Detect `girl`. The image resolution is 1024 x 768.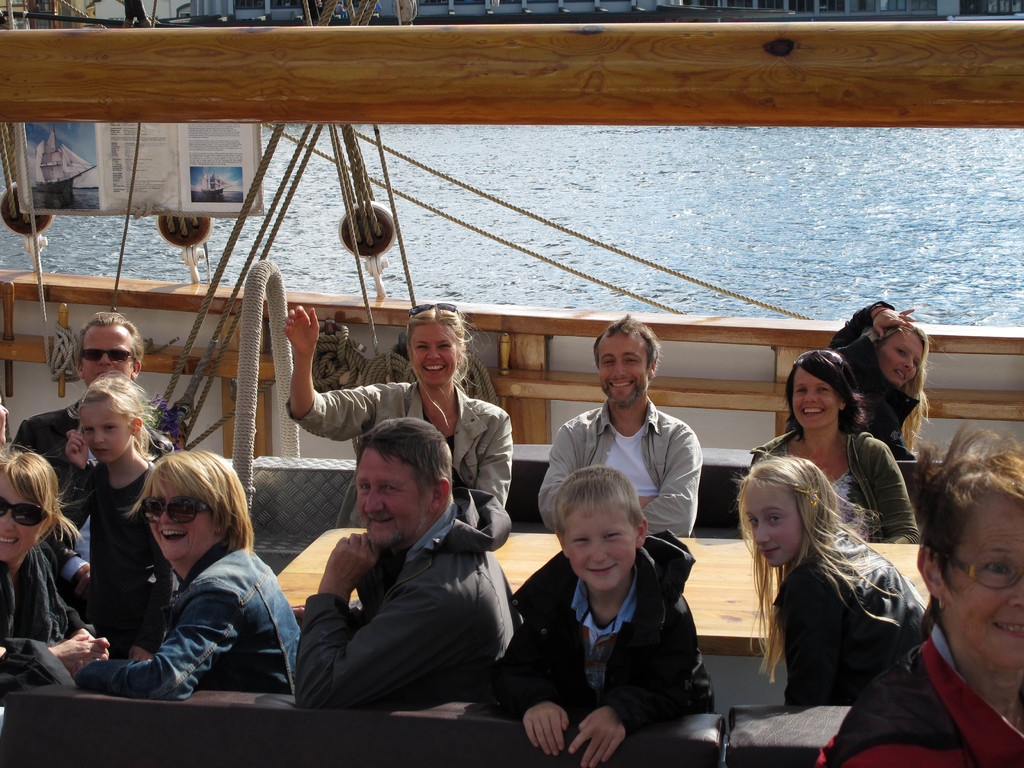
bbox=(737, 455, 926, 703).
